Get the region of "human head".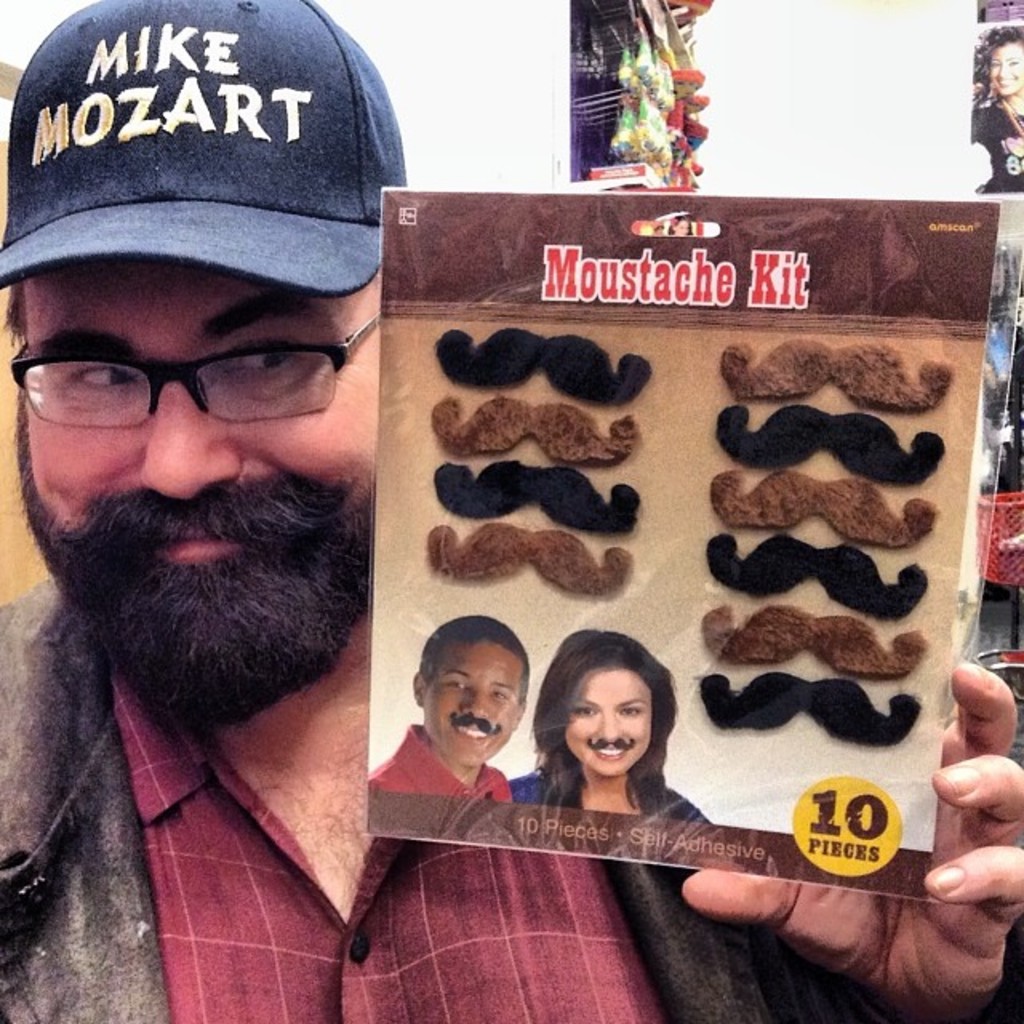
BBox(411, 613, 525, 774).
